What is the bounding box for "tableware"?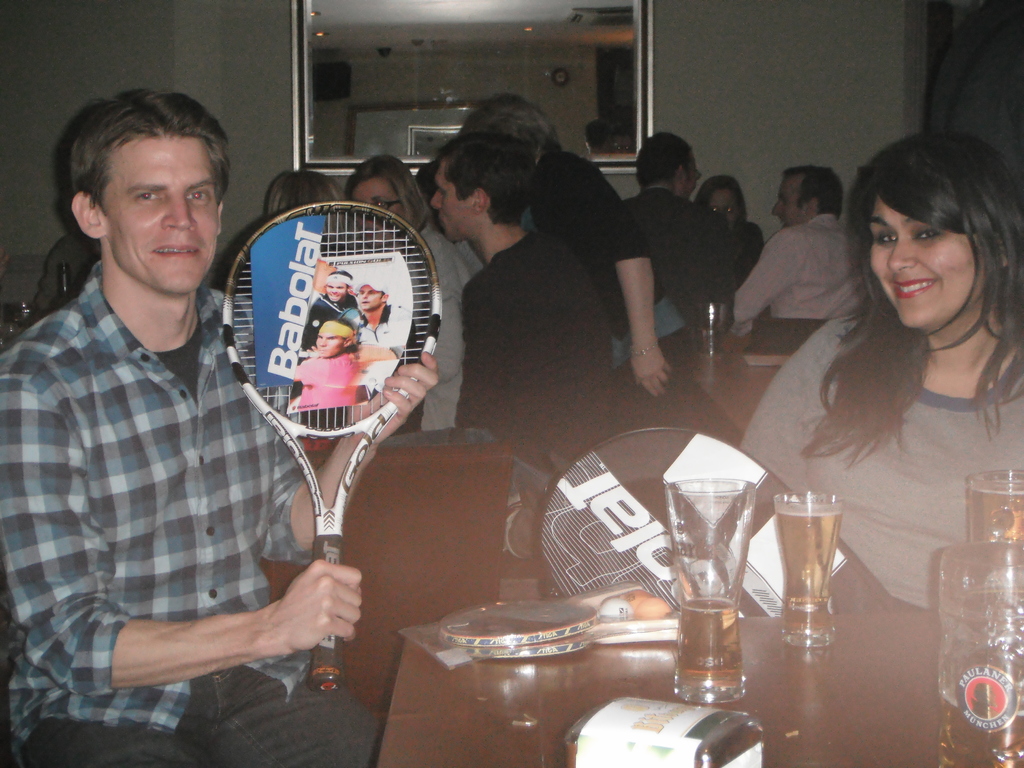
pyautogui.locateOnScreen(650, 476, 769, 696).
